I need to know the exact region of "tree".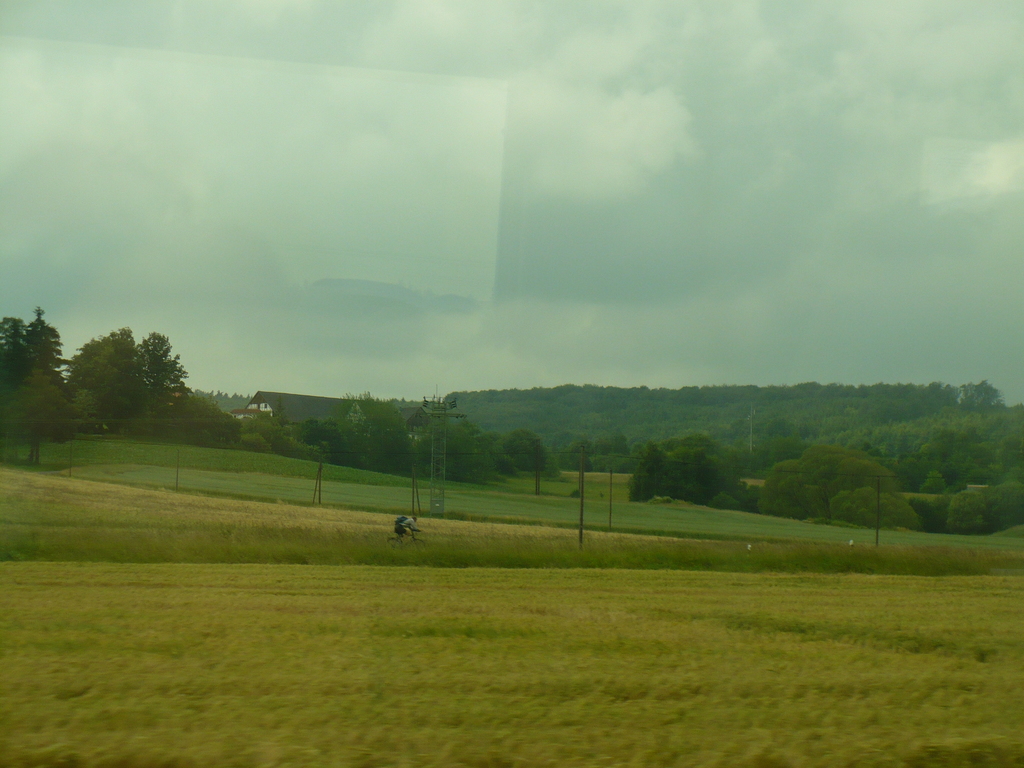
Region: (x1=58, y1=320, x2=183, y2=428).
